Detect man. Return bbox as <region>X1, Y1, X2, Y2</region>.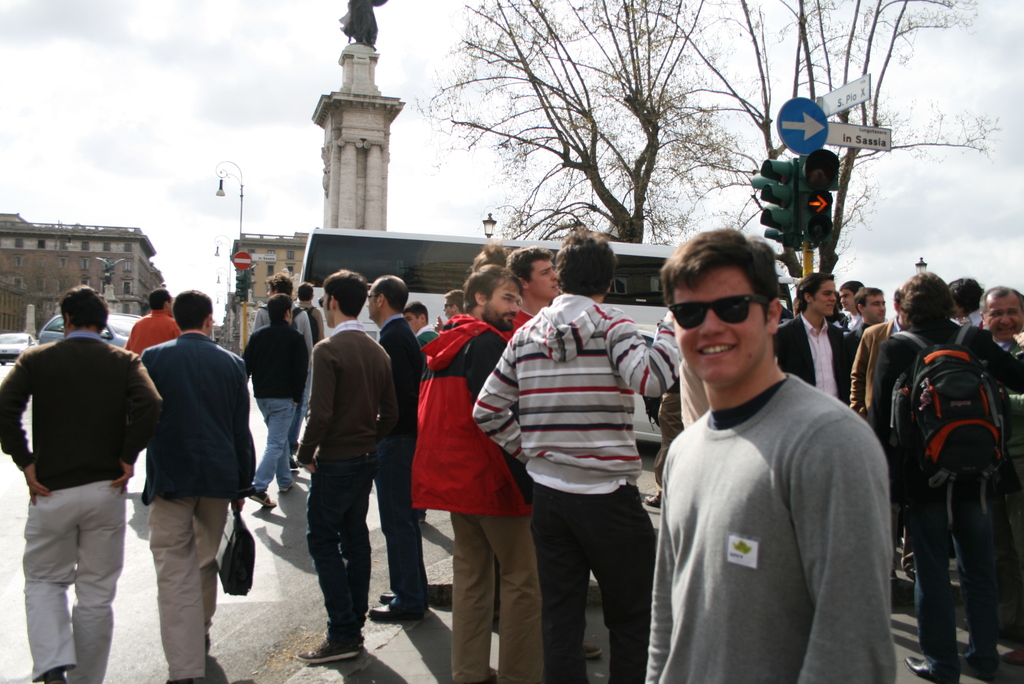
<region>13, 273, 147, 683</region>.
